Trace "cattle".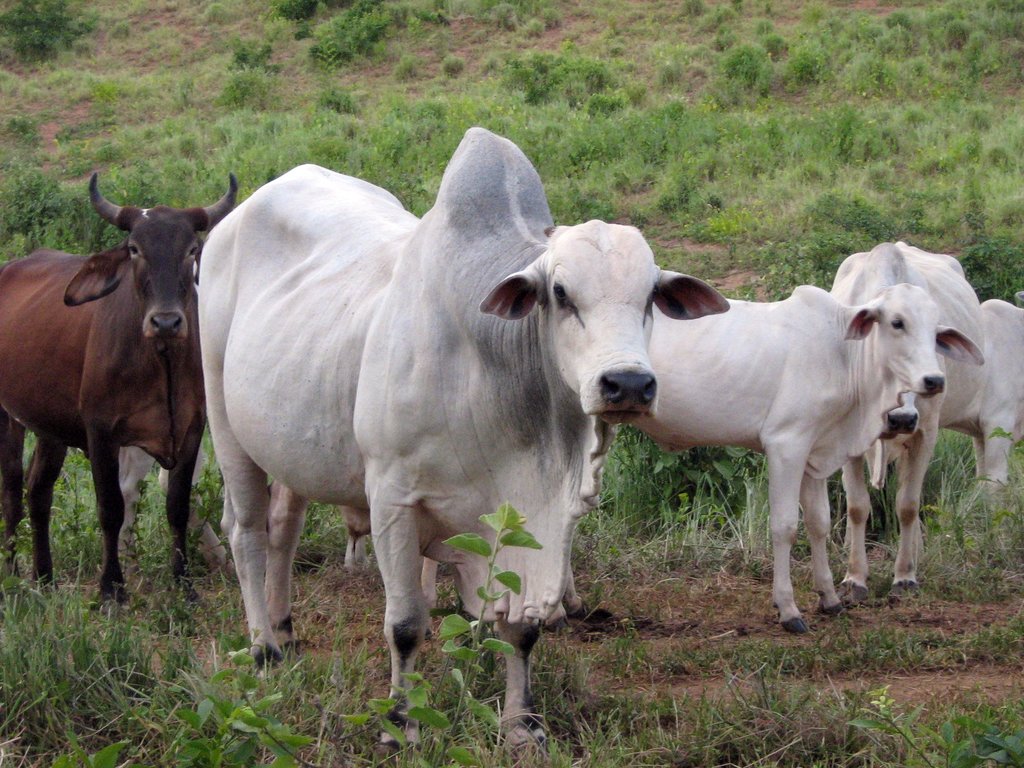
Traced to <box>825,241,980,605</box>.
